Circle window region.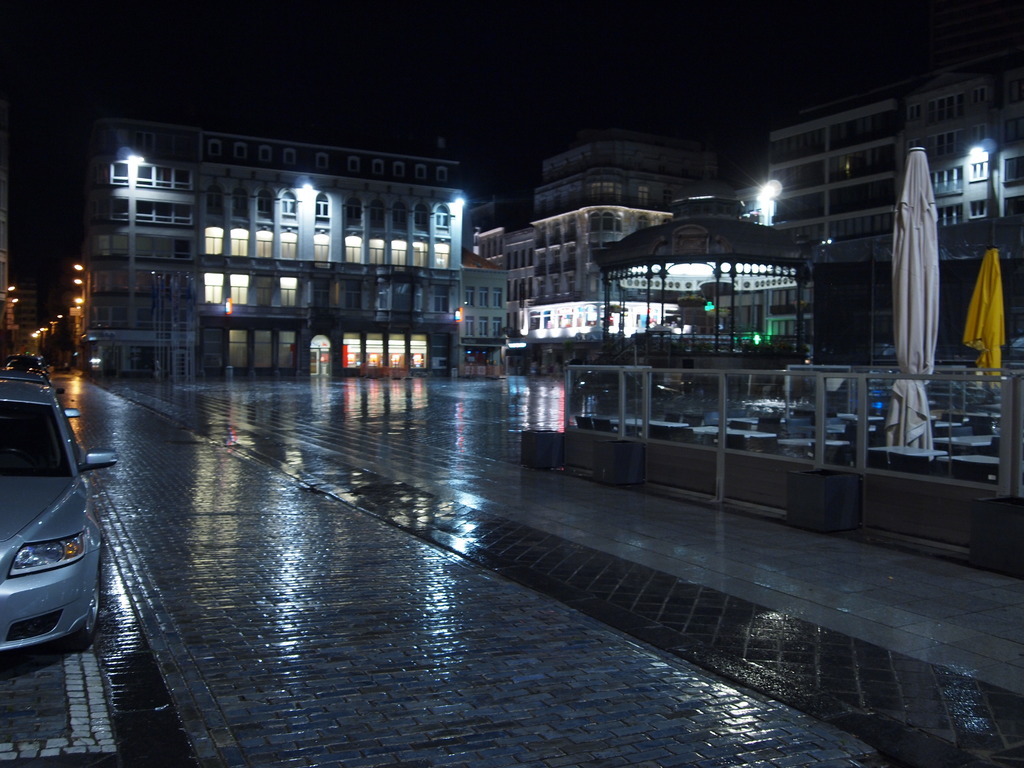
Region: {"left": 1005, "top": 154, "right": 1022, "bottom": 180}.
